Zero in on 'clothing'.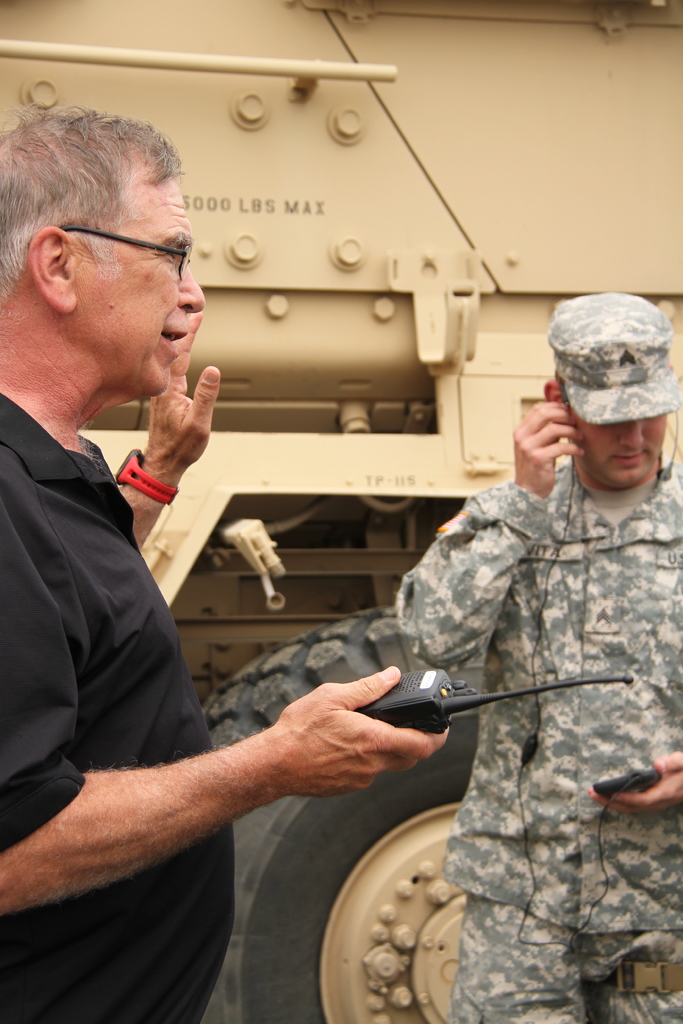
Zeroed in: left=0, top=289, right=229, bottom=950.
